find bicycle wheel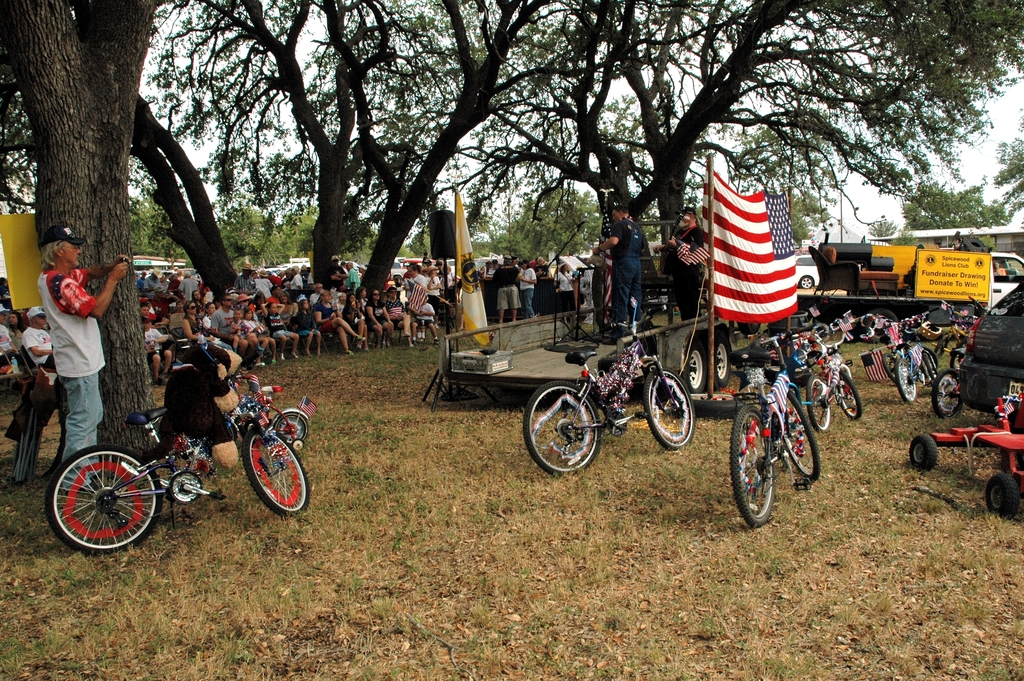
[806,373,836,431]
